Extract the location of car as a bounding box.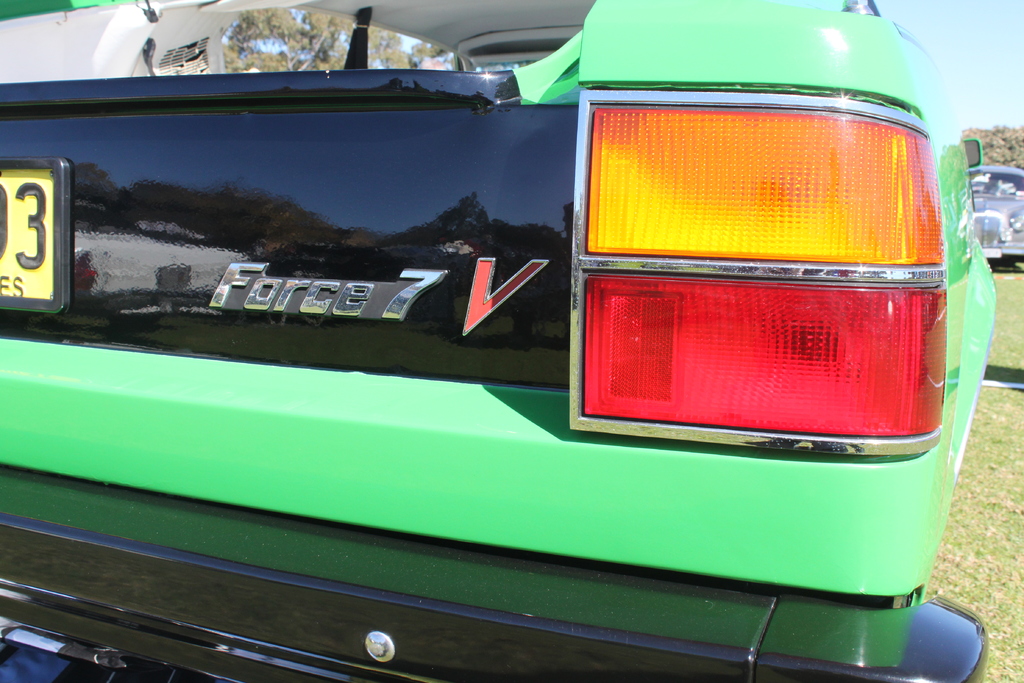
0,0,993,682.
